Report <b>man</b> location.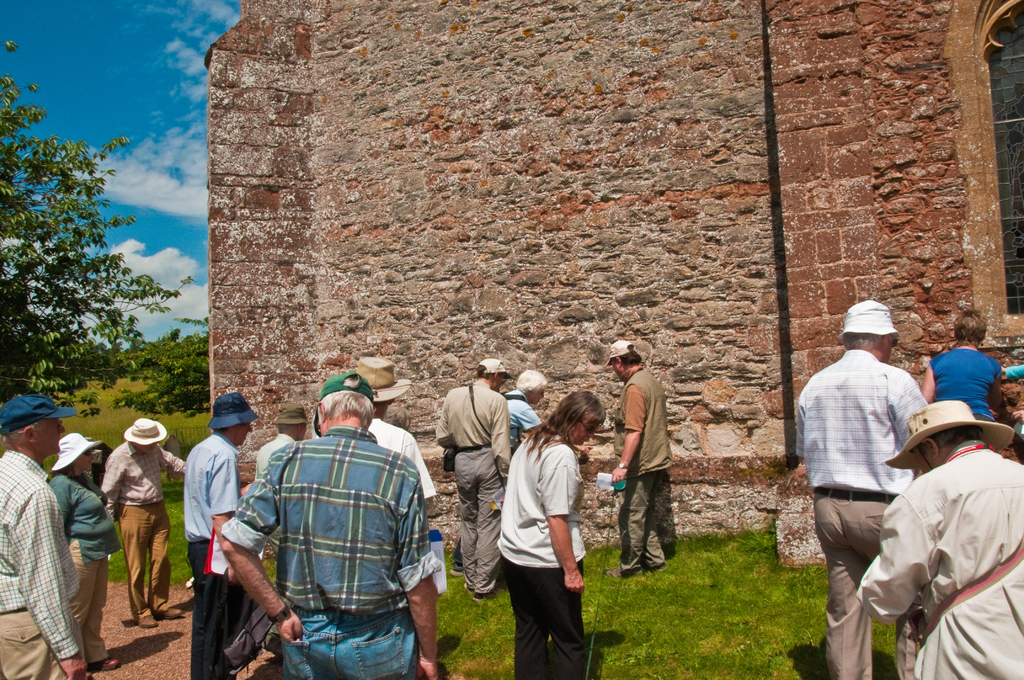
Report: x1=792, y1=300, x2=925, y2=679.
